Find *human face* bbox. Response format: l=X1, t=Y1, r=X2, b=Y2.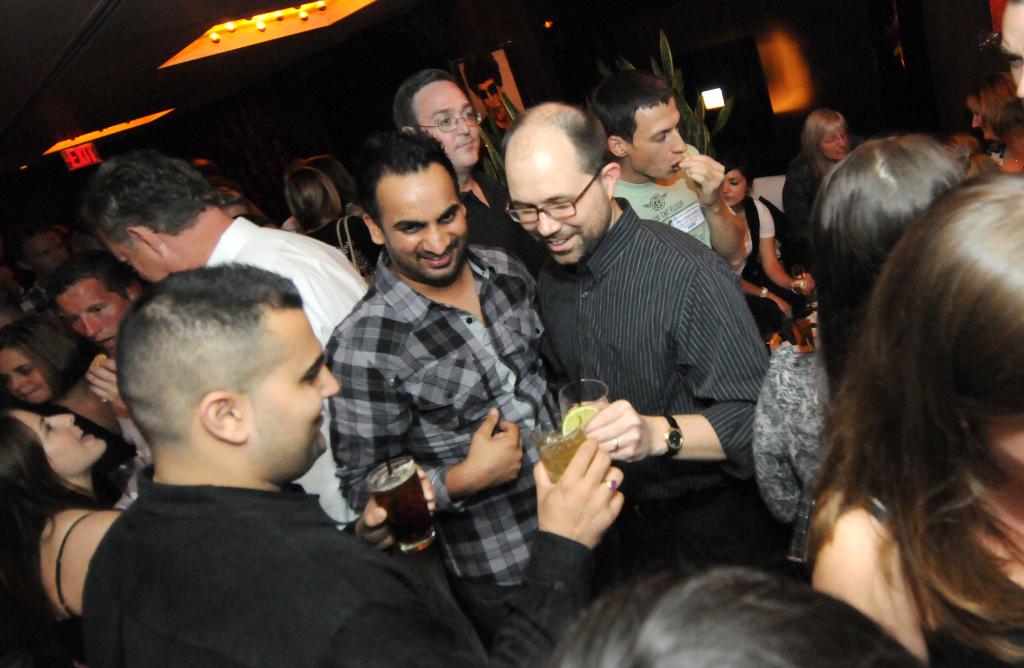
l=223, t=205, r=250, b=214.
